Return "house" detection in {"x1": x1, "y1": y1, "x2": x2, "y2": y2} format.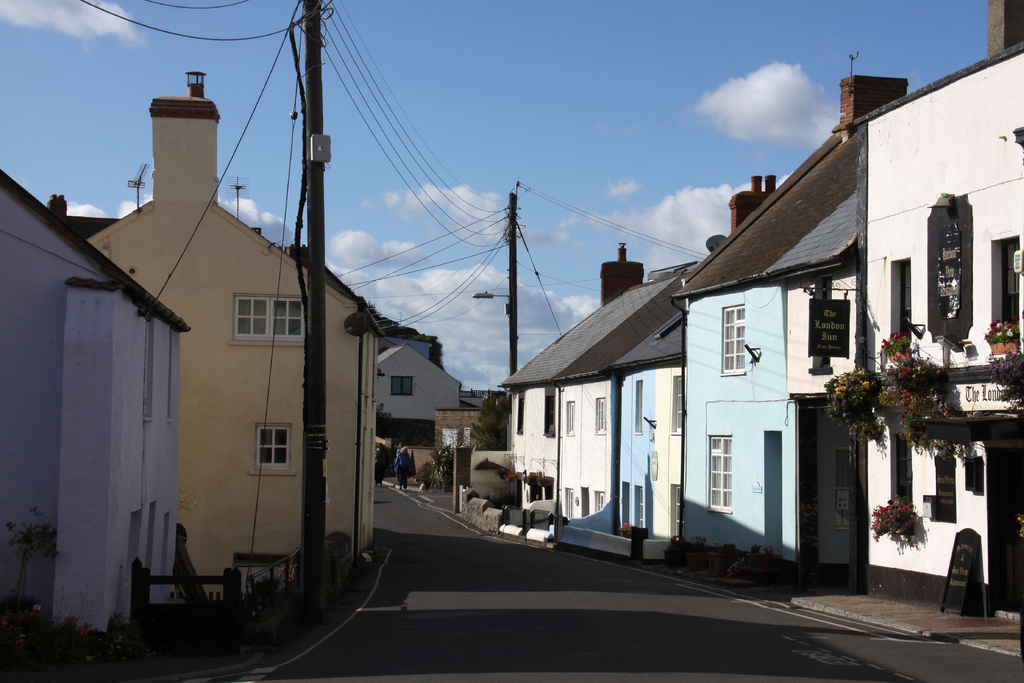
{"x1": 81, "y1": 58, "x2": 376, "y2": 604}.
